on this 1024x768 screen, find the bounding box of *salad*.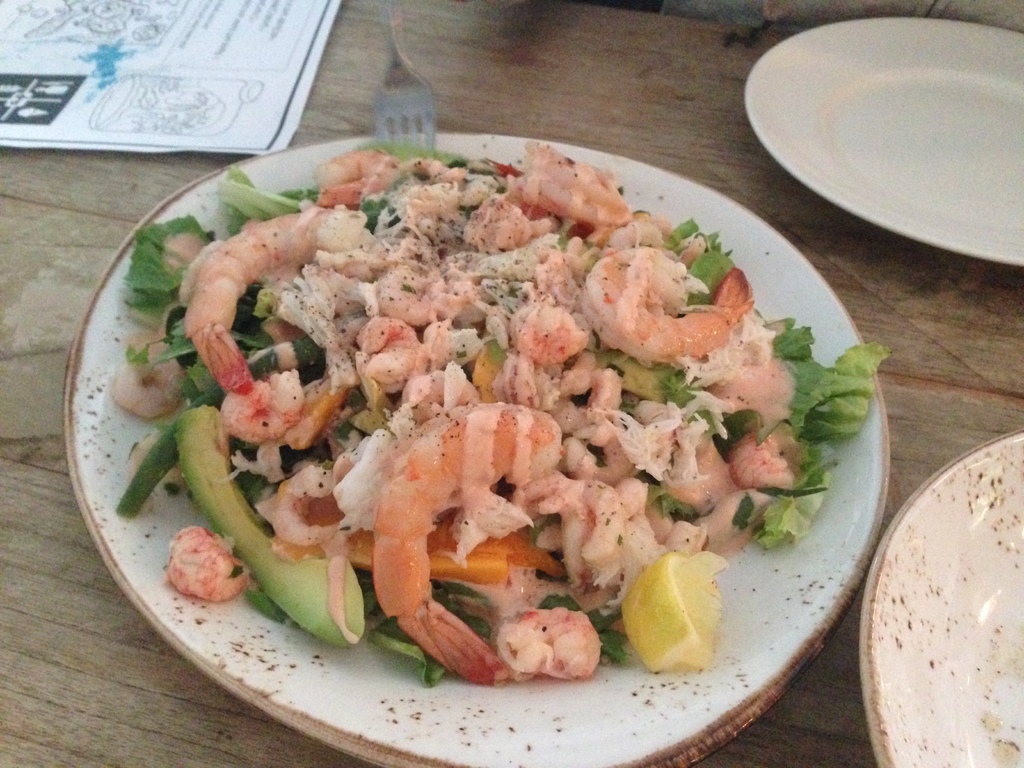
Bounding box: select_region(83, 147, 853, 711).
